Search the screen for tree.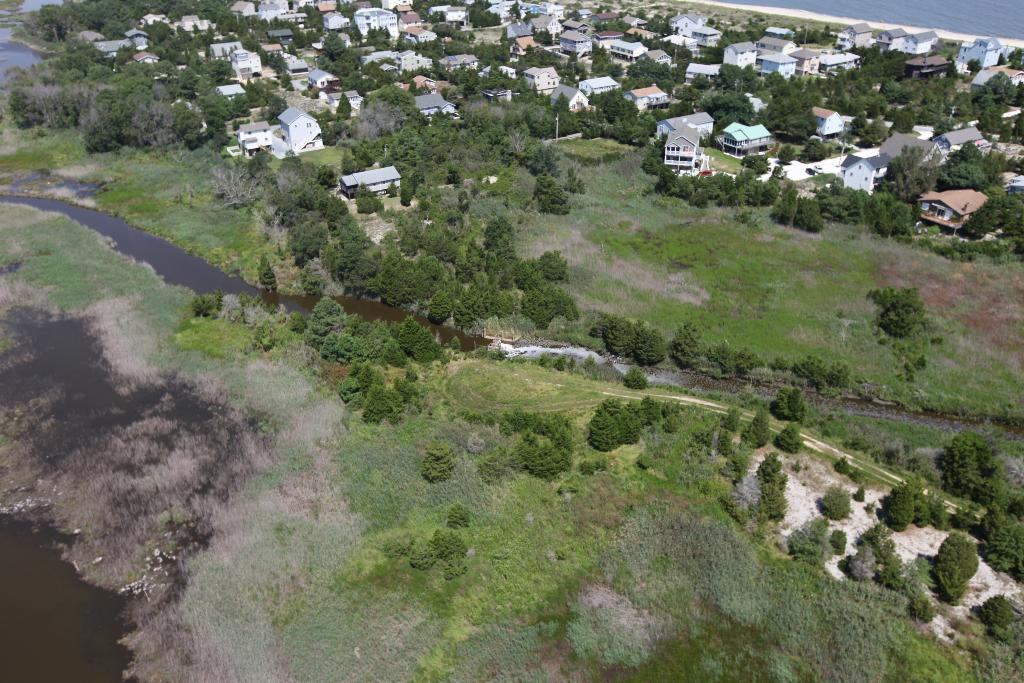
Found at 409, 530, 469, 585.
